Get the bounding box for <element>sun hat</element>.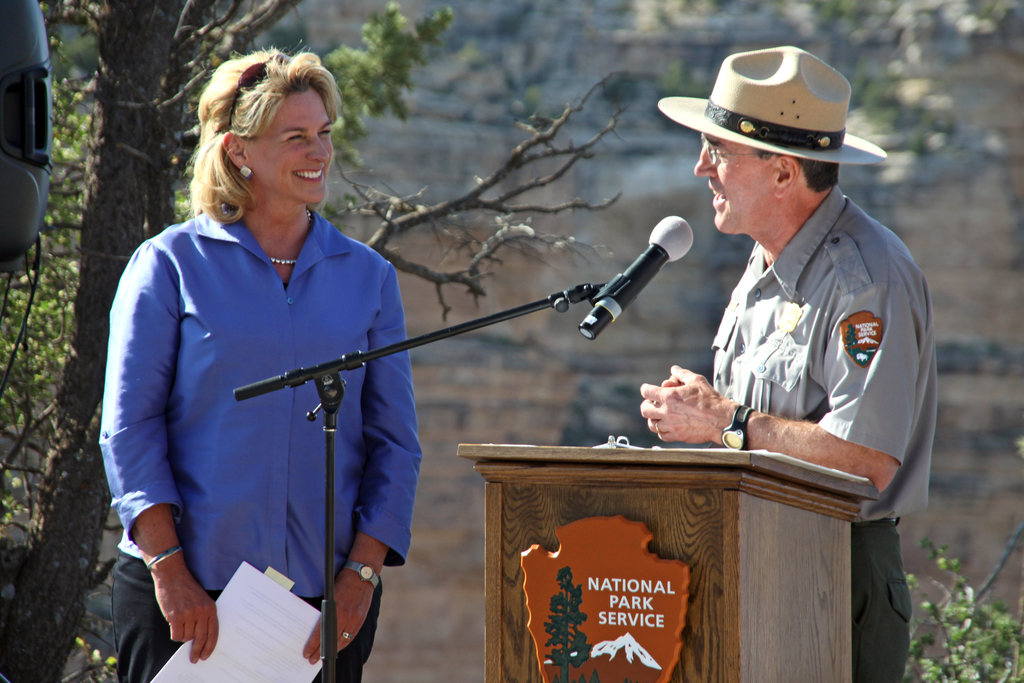
(left=652, top=43, right=893, bottom=173).
